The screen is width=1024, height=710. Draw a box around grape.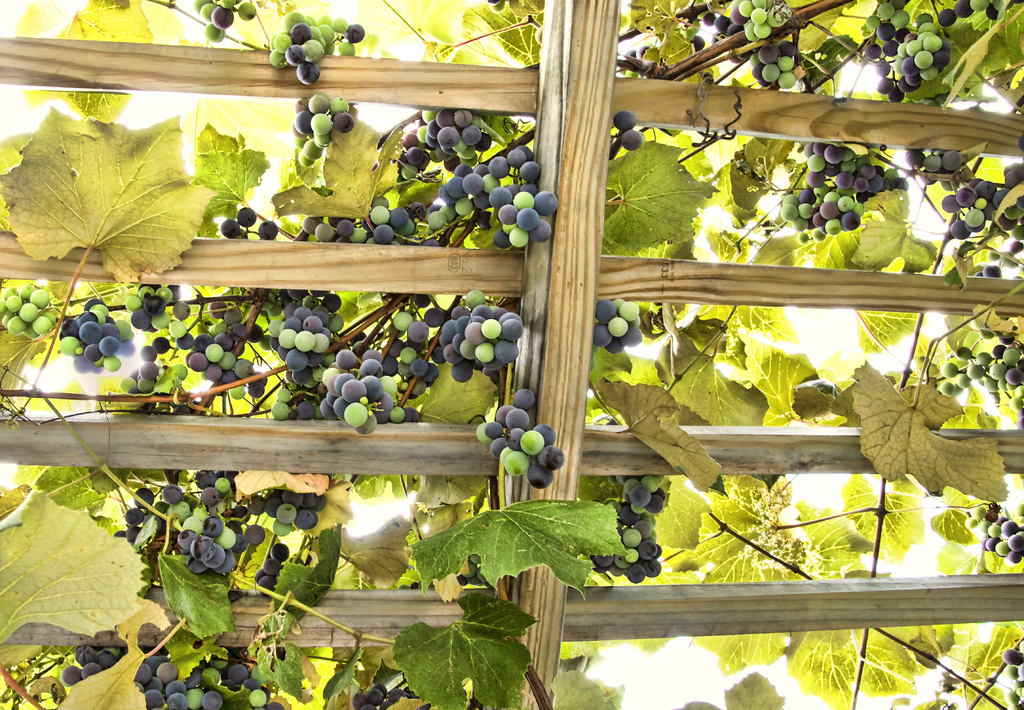
259/220/278/241.
